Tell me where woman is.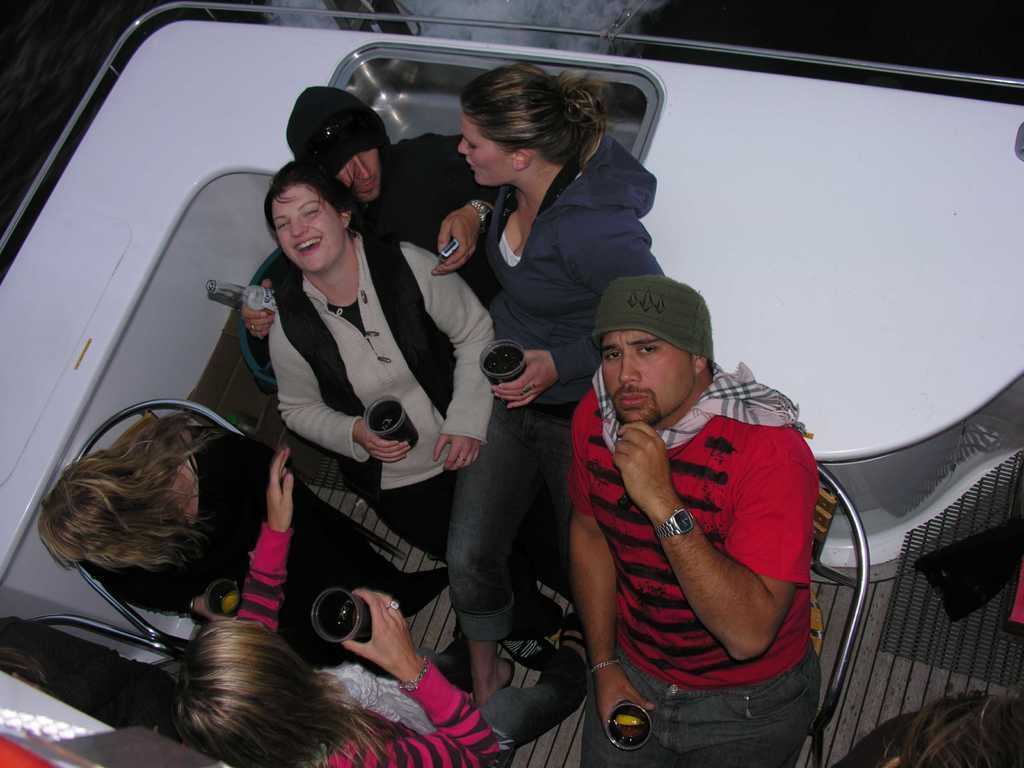
woman is at crop(261, 157, 573, 673).
